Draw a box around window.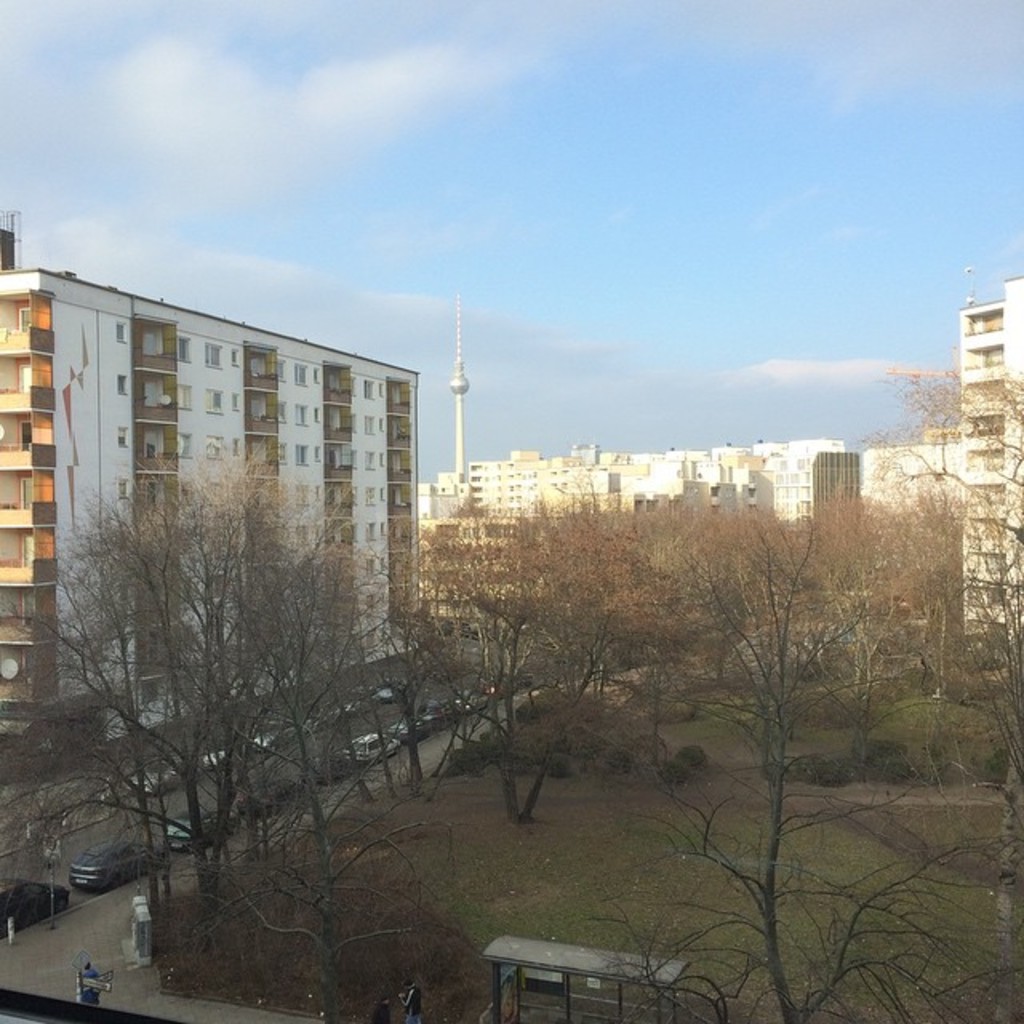
box(312, 406, 323, 422).
